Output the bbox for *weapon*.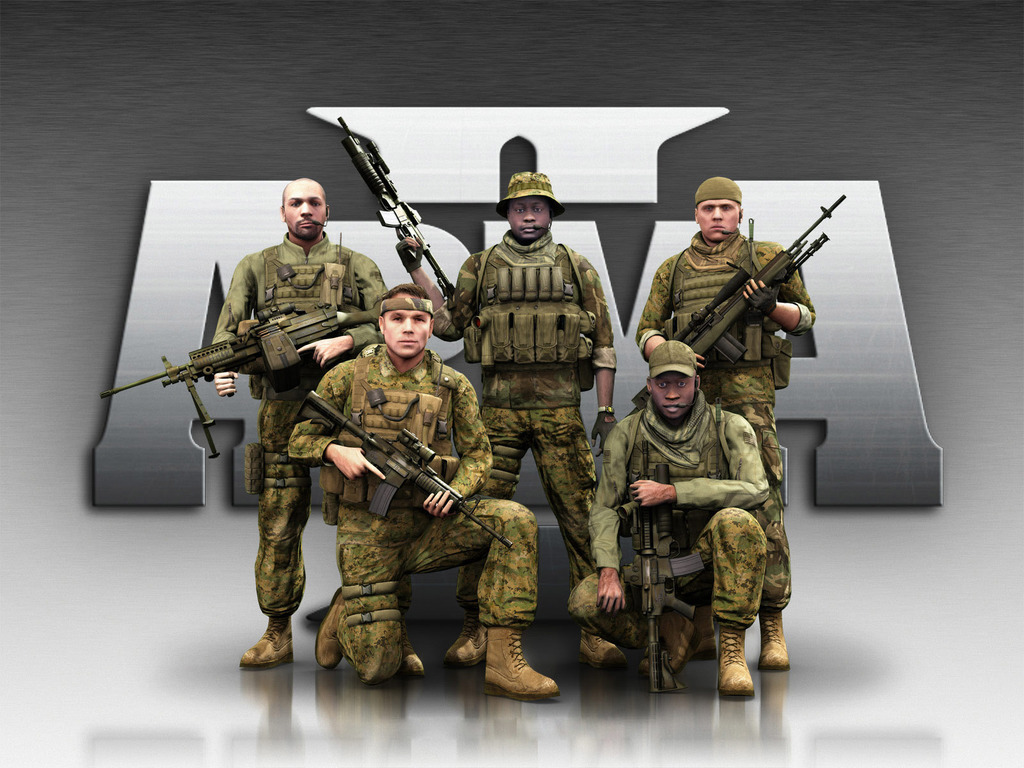
[left=99, top=301, right=376, bottom=461].
